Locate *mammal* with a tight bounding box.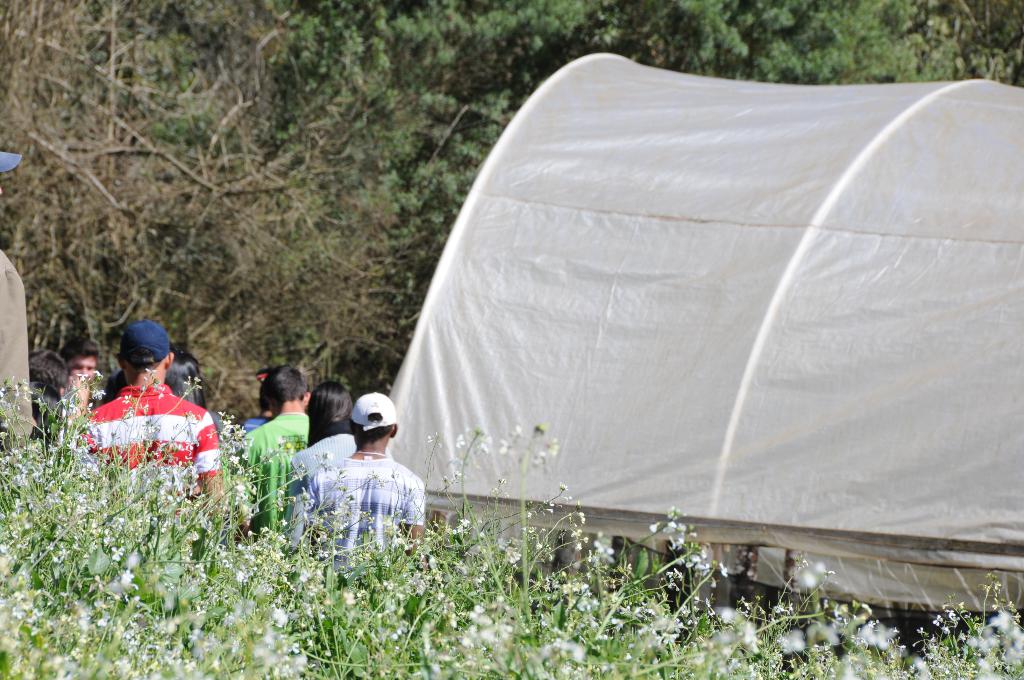
[303, 391, 424, 584].
